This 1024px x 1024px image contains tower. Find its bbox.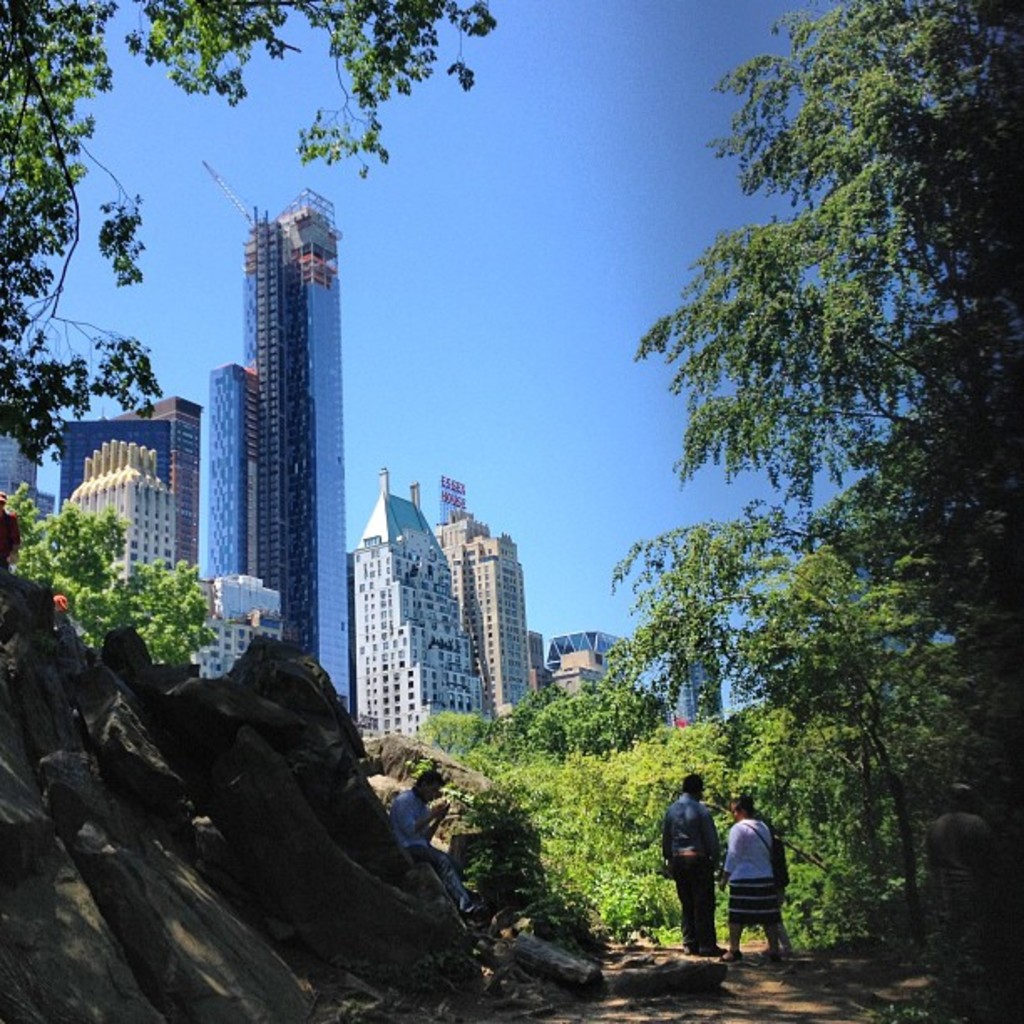
<bbox>355, 468, 485, 728</bbox>.
